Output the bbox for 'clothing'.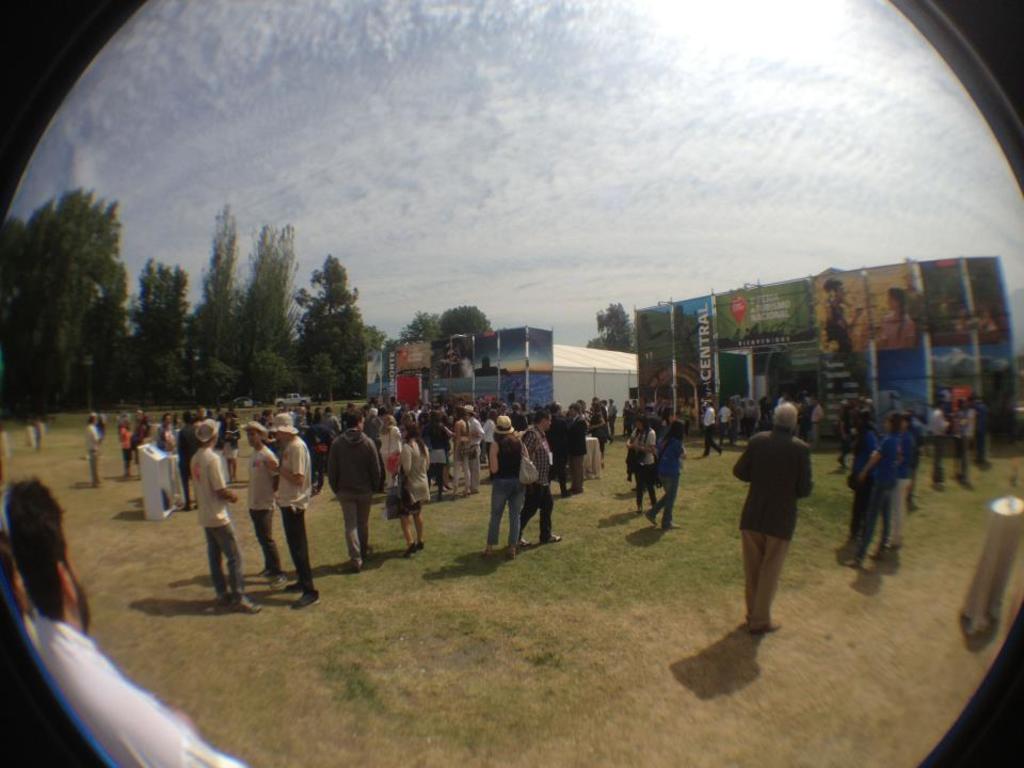
708, 403, 725, 457.
